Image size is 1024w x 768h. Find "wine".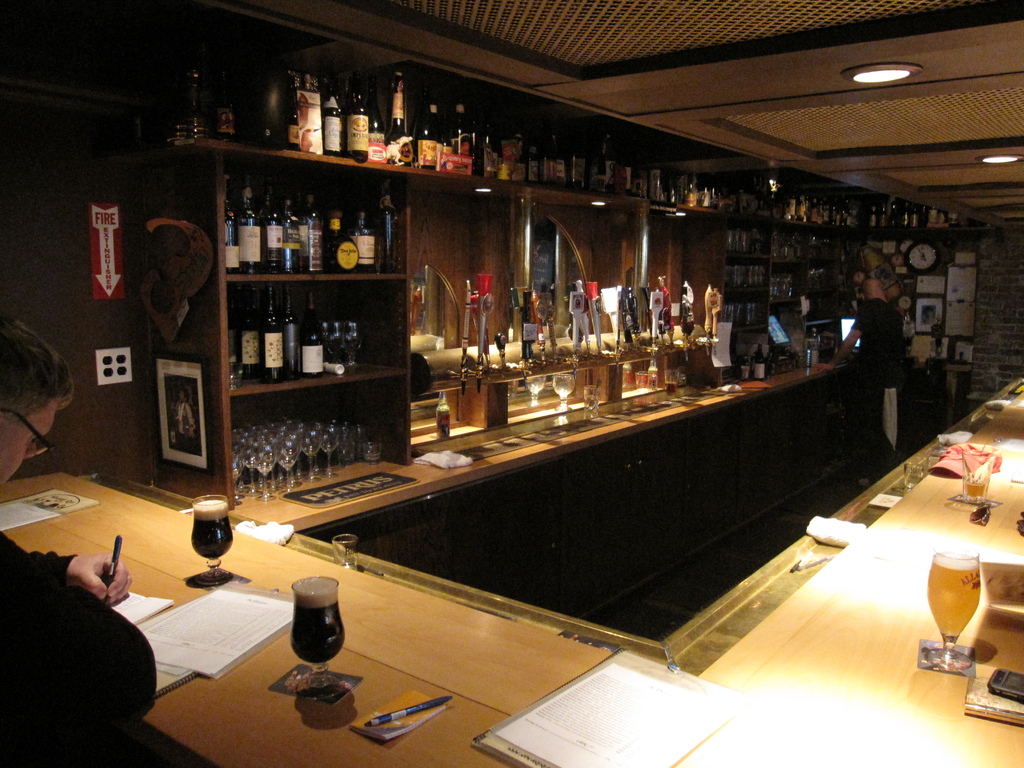
bbox=[193, 500, 234, 558].
